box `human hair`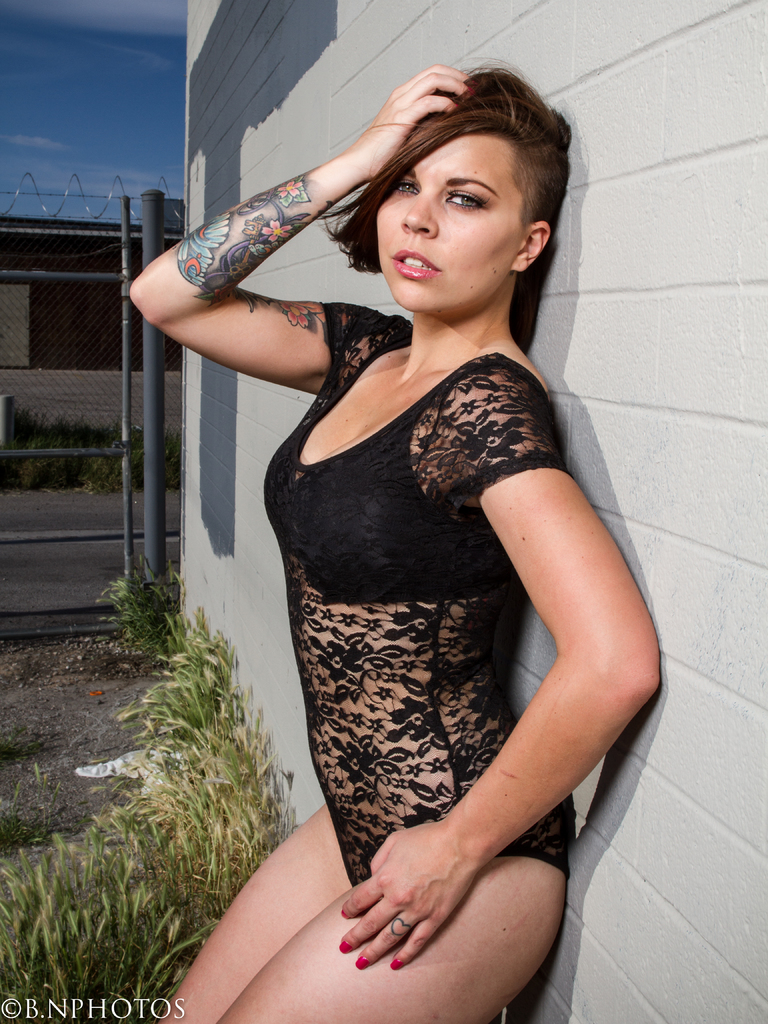
318, 57, 570, 356
